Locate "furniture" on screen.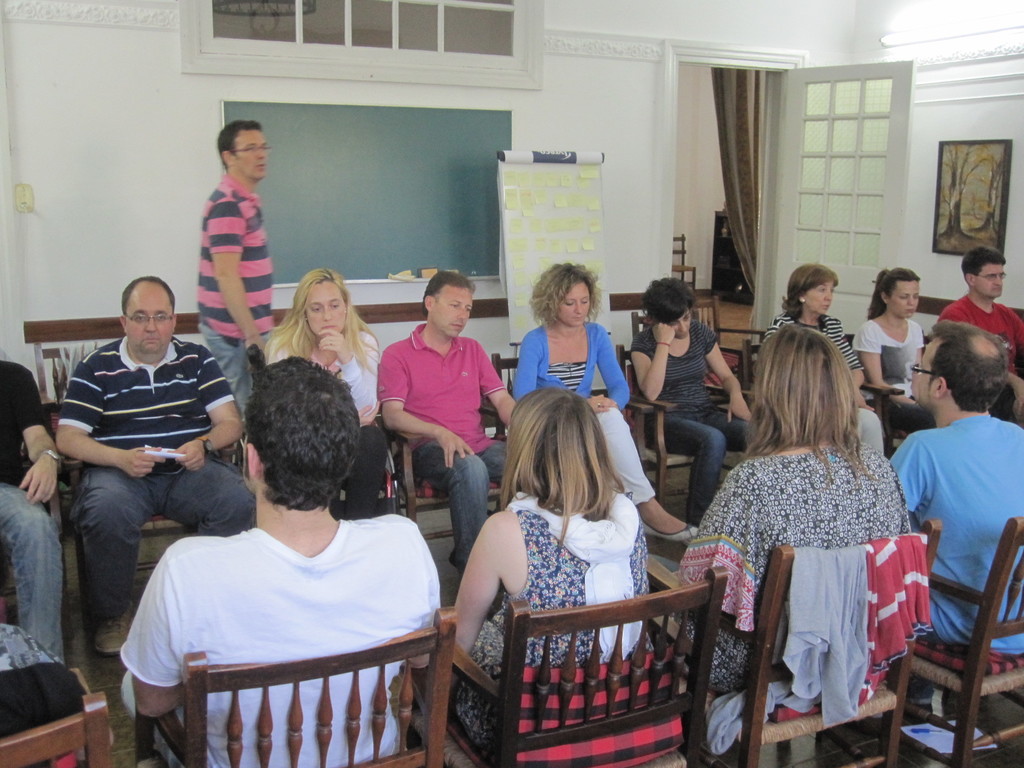
On screen at {"x1": 445, "y1": 561, "x2": 730, "y2": 767}.
